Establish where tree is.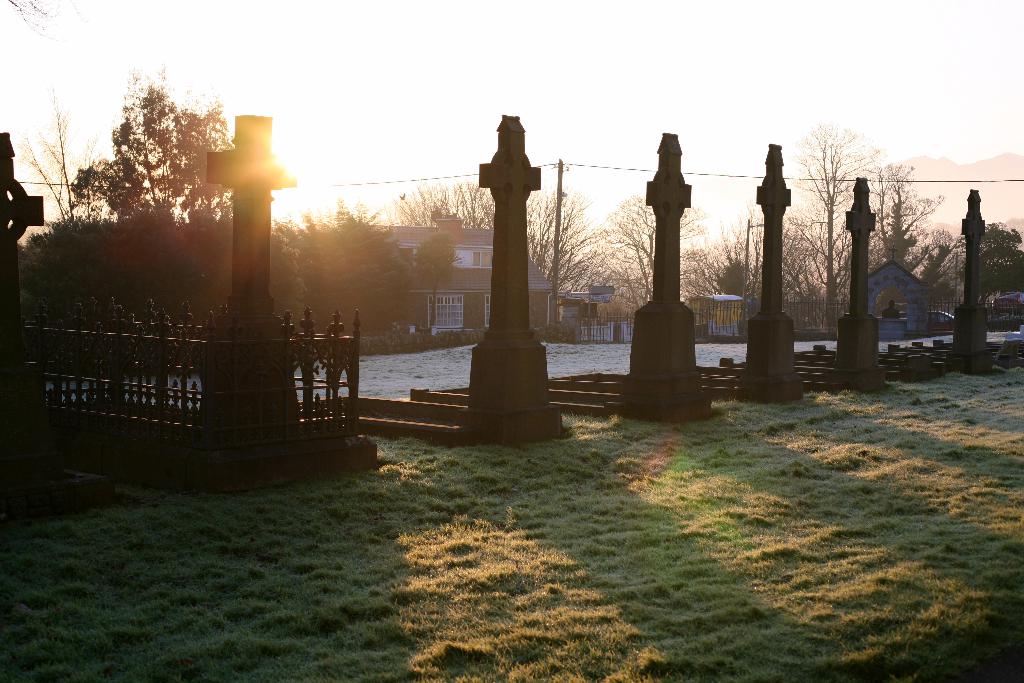
Established at bbox=[0, 0, 105, 47].
